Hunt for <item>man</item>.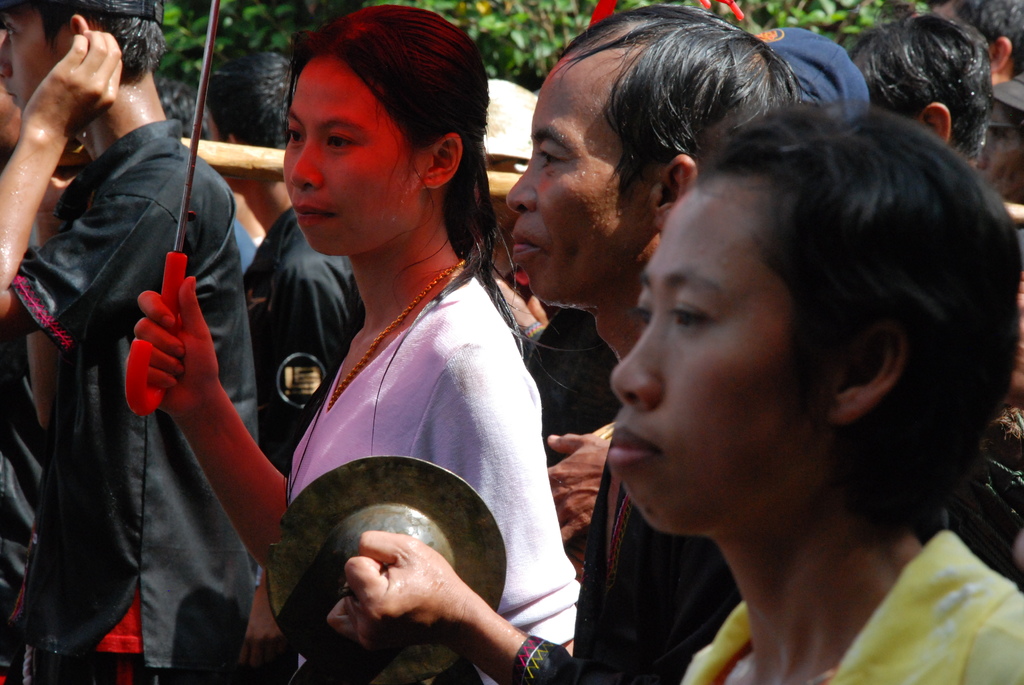
Hunted down at locate(0, 0, 277, 684).
